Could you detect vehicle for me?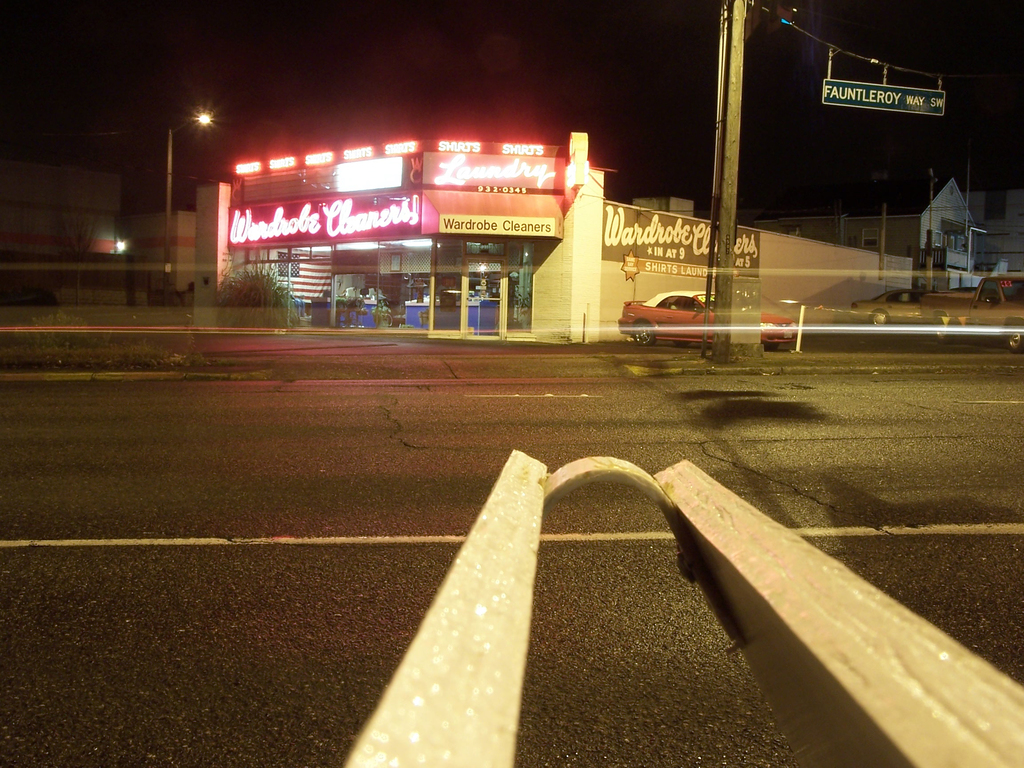
Detection result: BBox(847, 284, 924, 325).
